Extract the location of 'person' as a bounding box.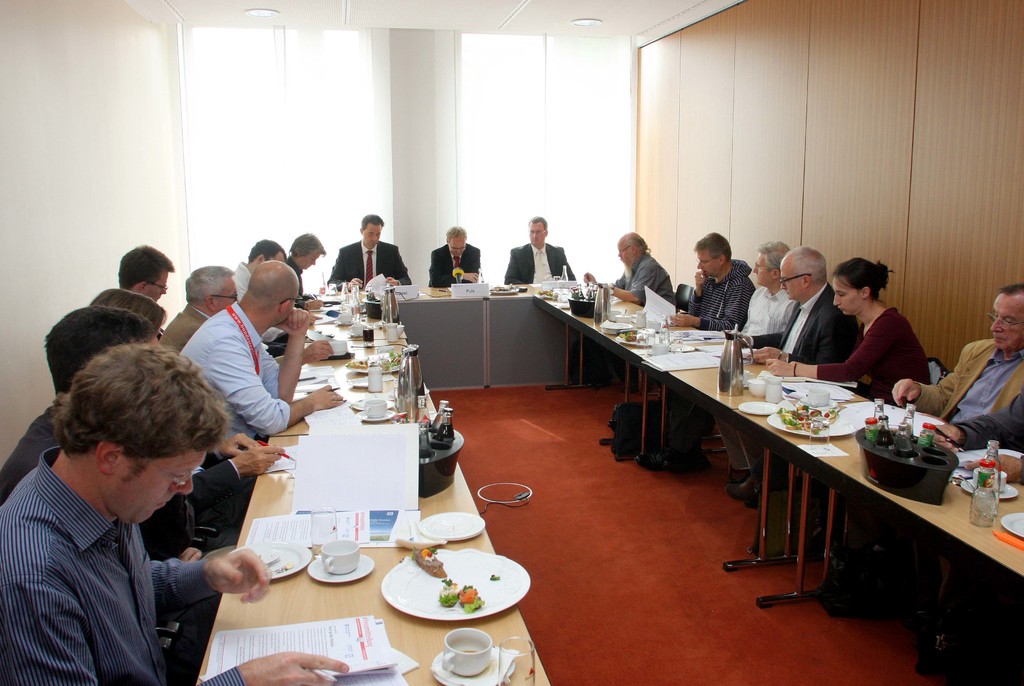
Rect(155, 261, 247, 352).
